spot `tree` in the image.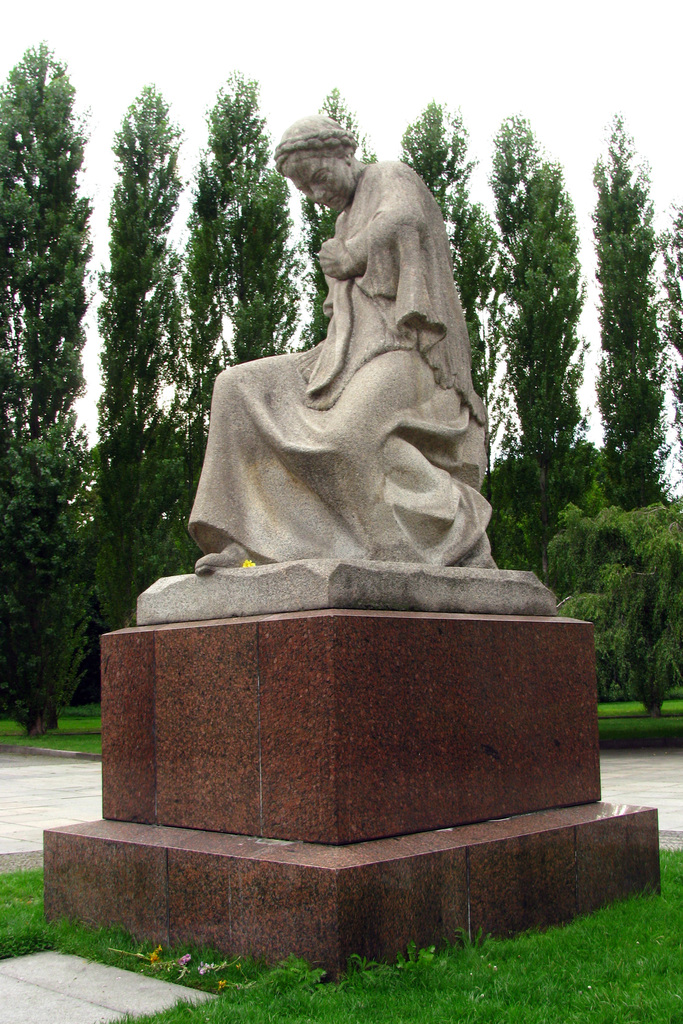
`tree` found at bbox=(298, 95, 378, 335).
